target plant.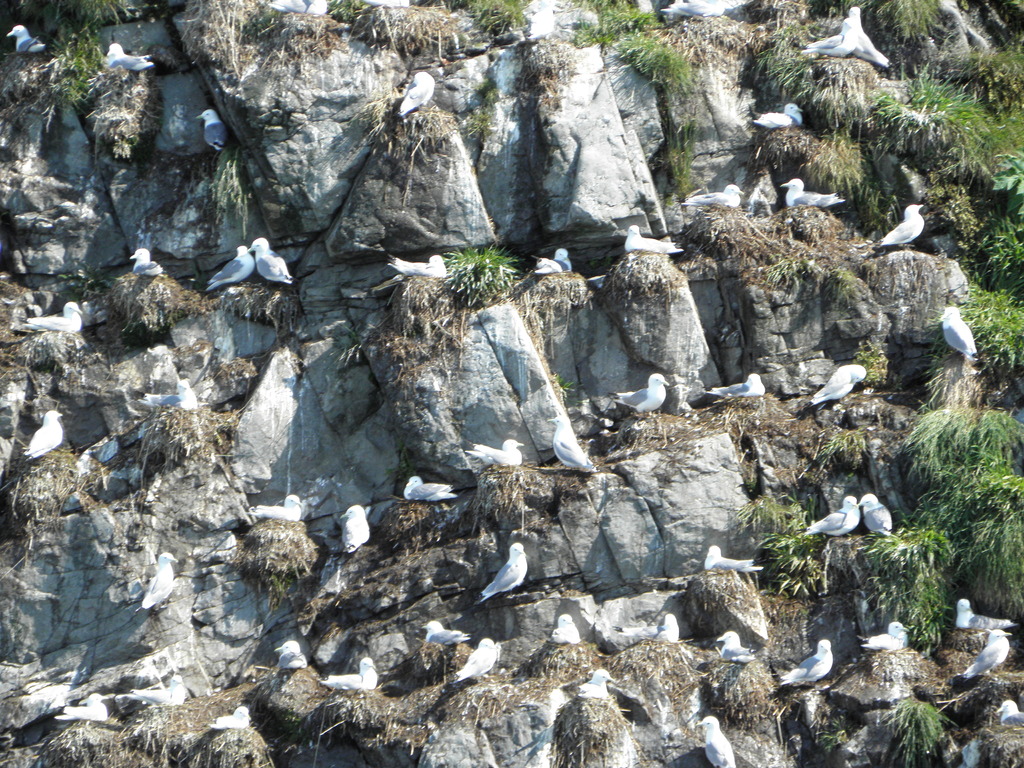
Target region: (left=323, top=3, right=470, bottom=59).
